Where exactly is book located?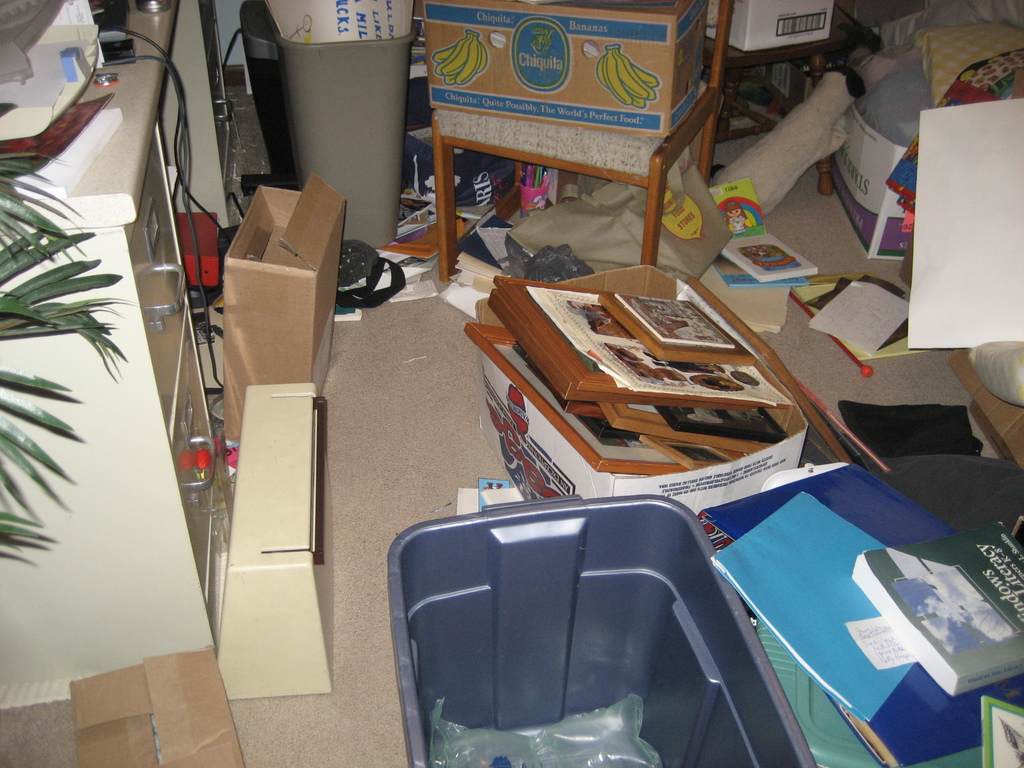
Its bounding box is [left=710, top=492, right=925, bottom=726].
